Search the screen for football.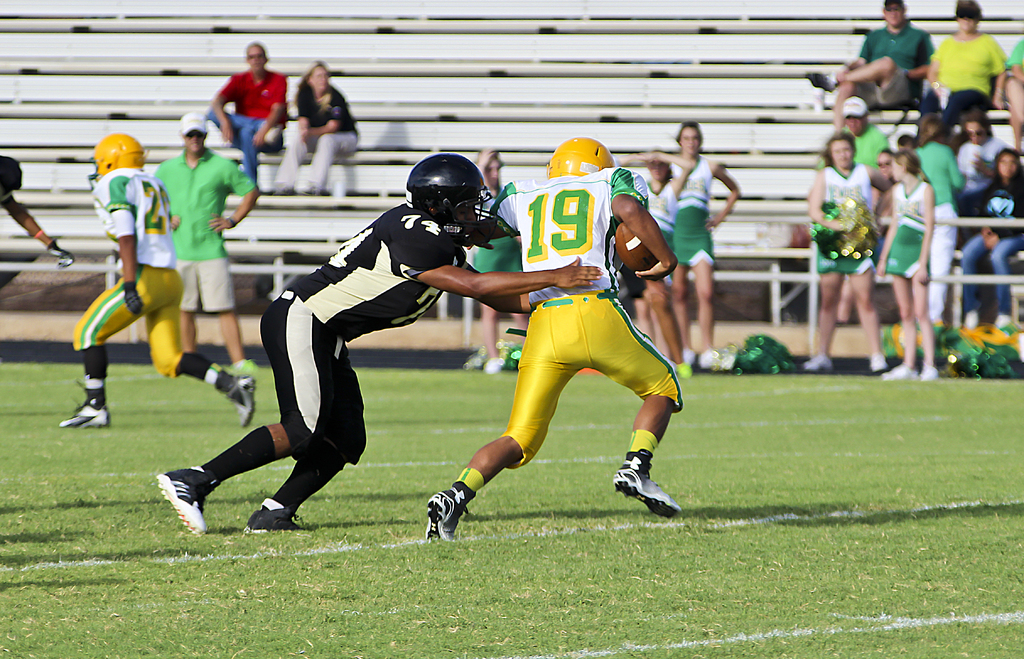
Found at l=609, t=216, r=659, b=279.
